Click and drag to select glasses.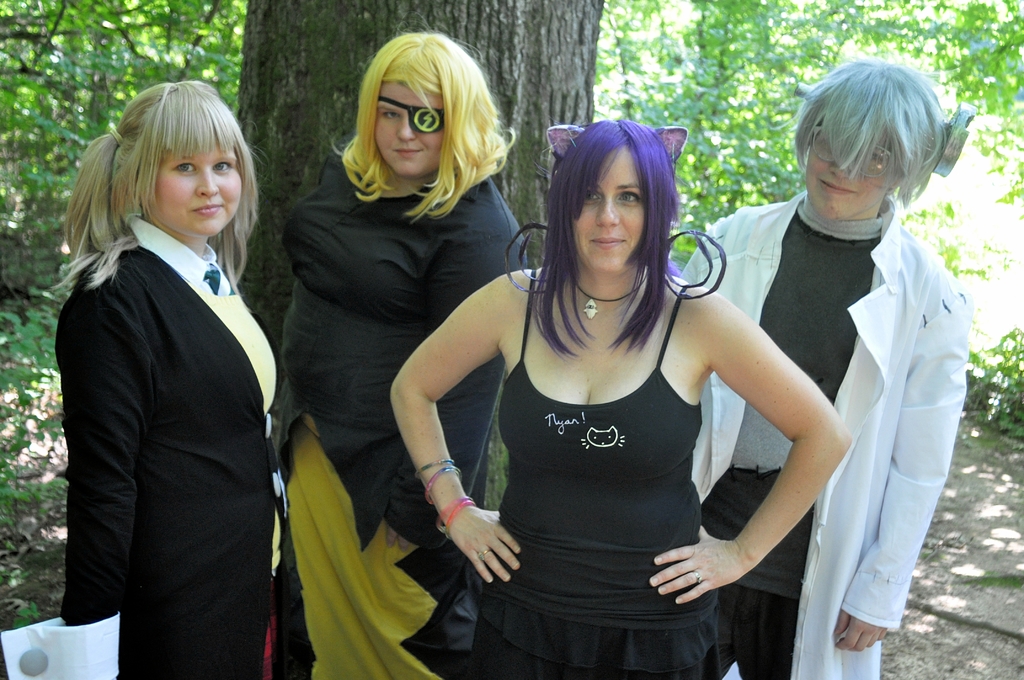
Selection: 808, 124, 900, 195.
